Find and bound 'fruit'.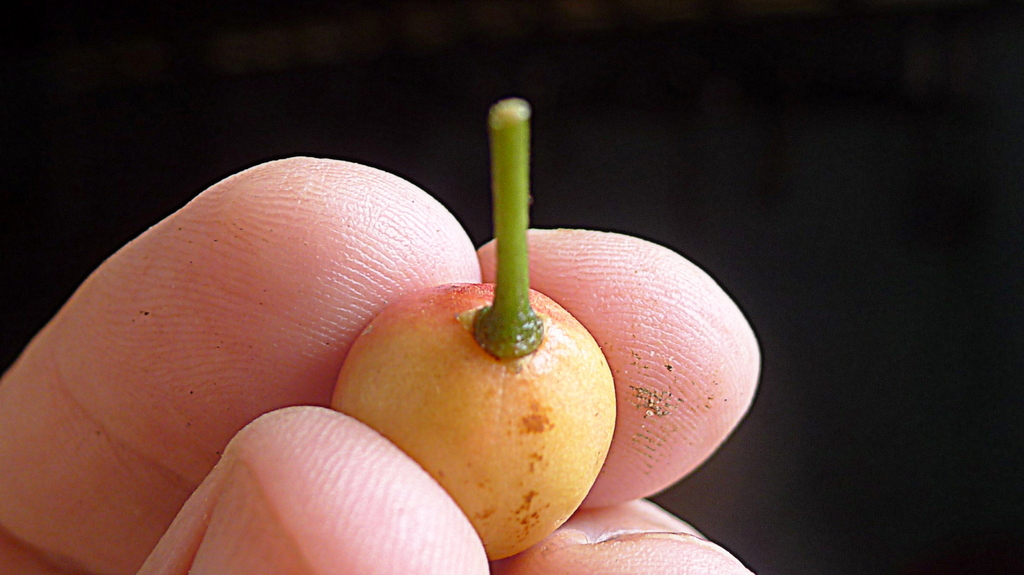
Bound: bbox=[349, 276, 615, 548].
